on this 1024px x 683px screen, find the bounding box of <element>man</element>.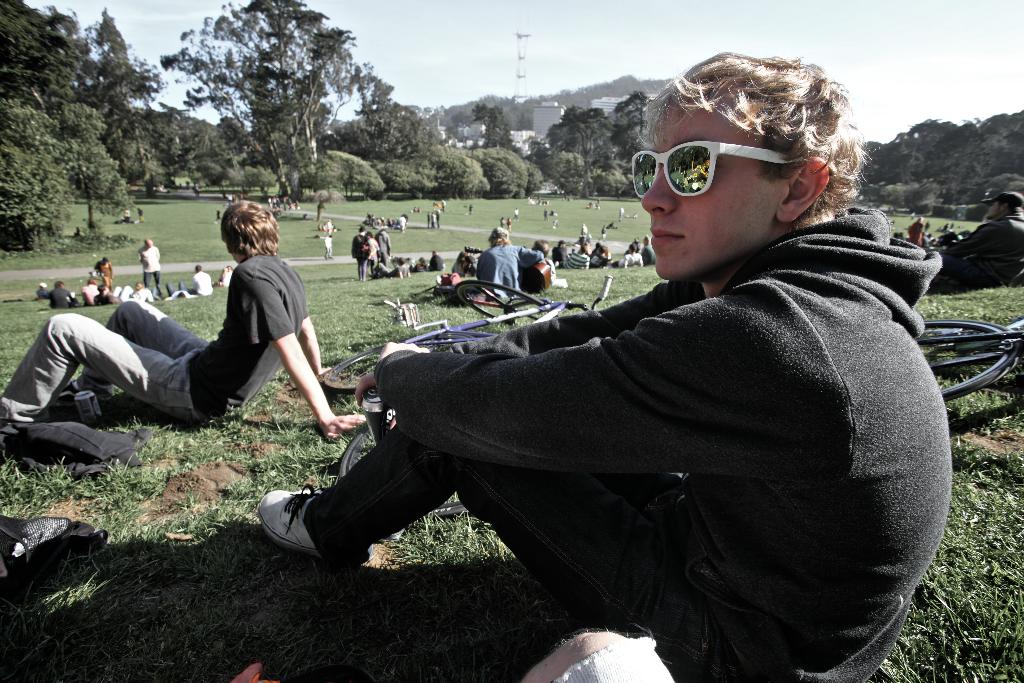
Bounding box: x1=283, y1=91, x2=976, y2=654.
